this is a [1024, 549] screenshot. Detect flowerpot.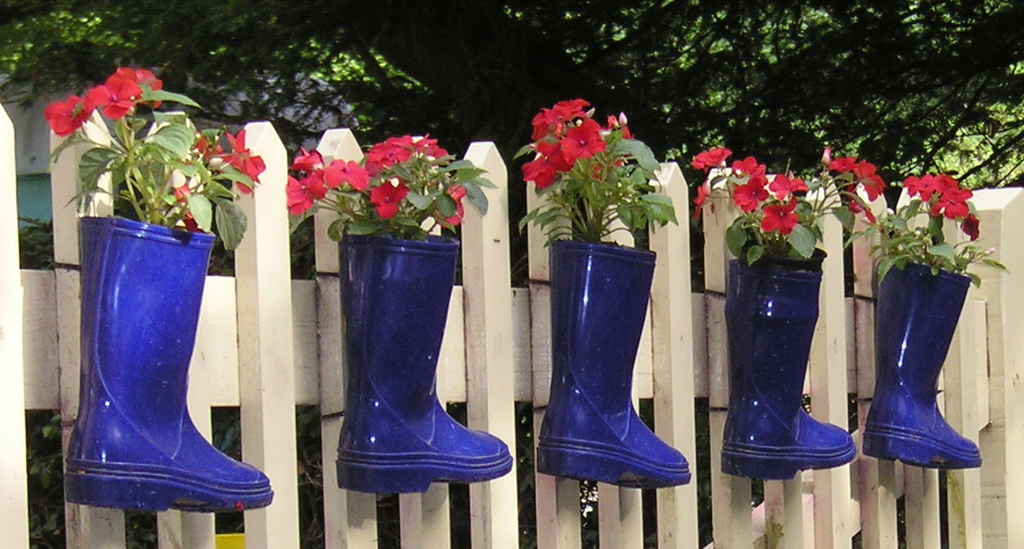
[x1=73, y1=179, x2=253, y2=529].
